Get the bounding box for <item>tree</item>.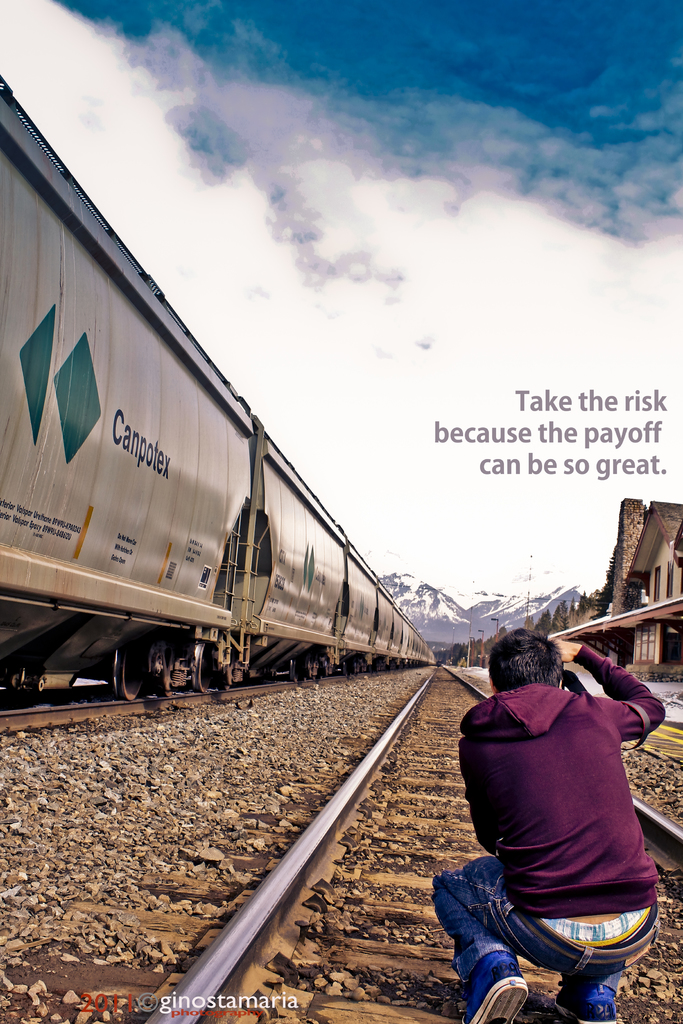
<bbox>560, 586, 577, 636</bbox>.
